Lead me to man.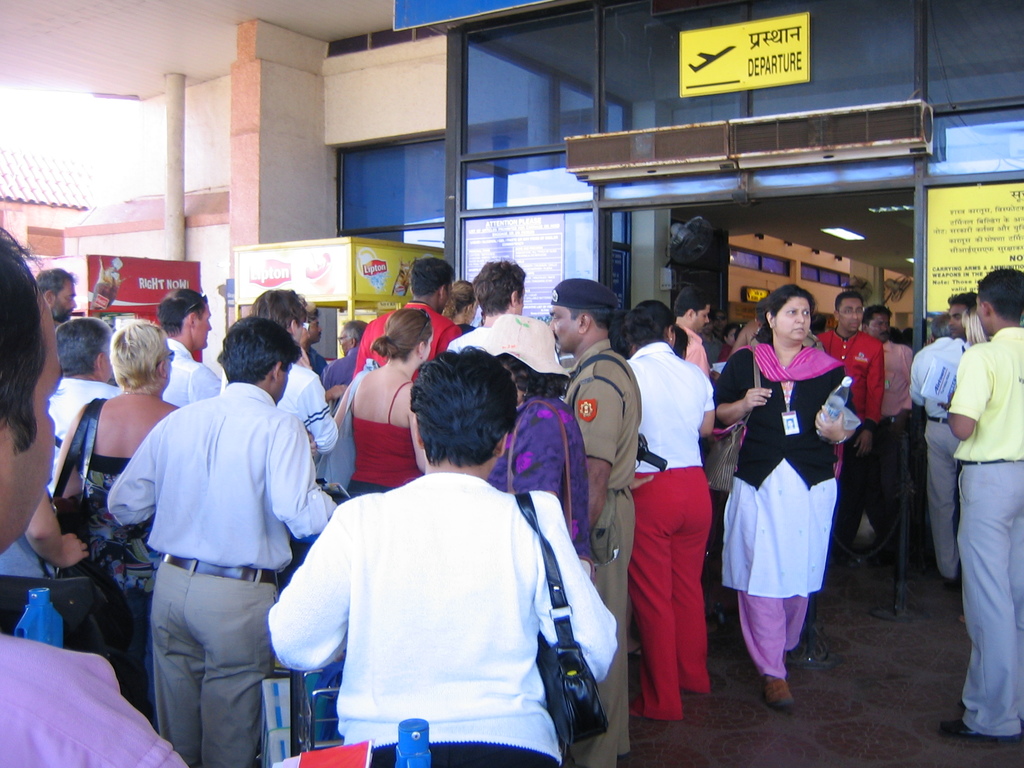
Lead to bbox(451, 260, 538, 351).
